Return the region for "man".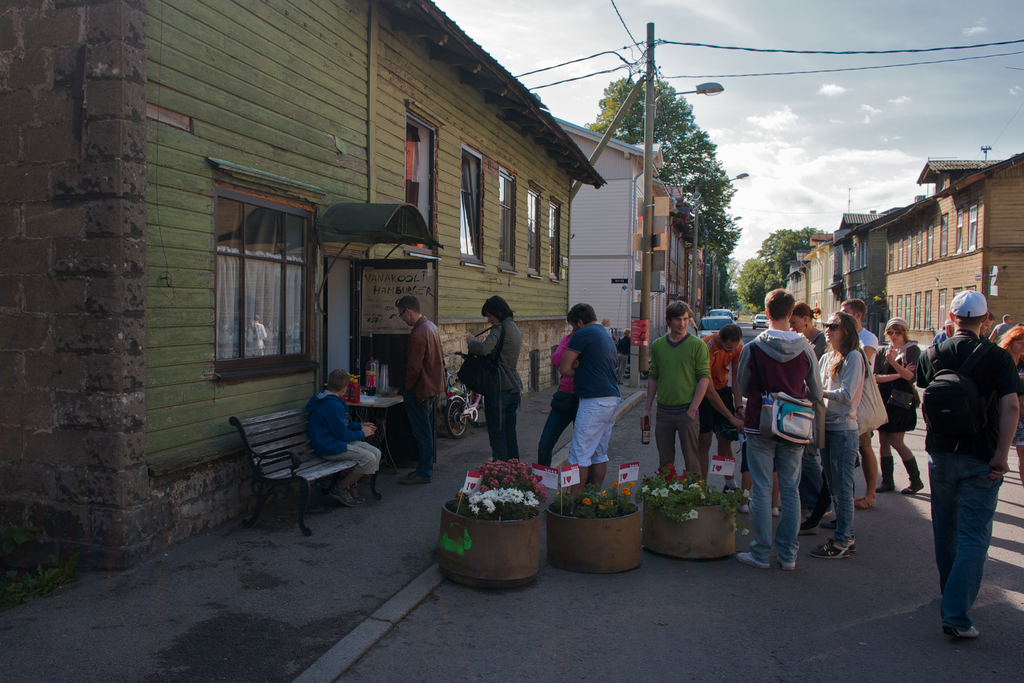
Rect(644, 301, 709, 487).
